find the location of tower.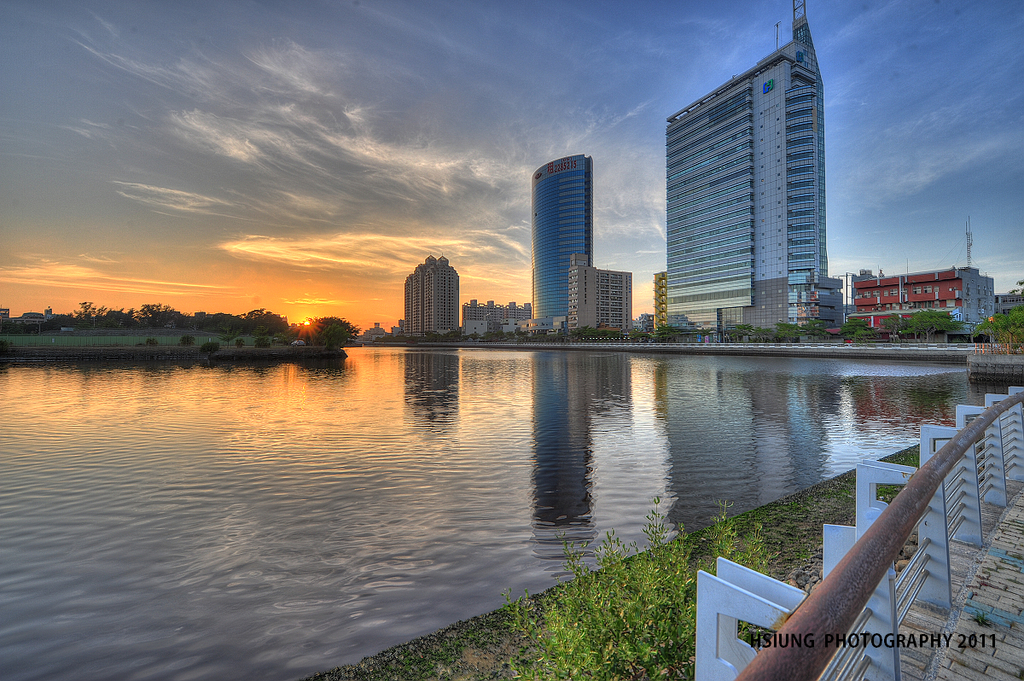
Location: crop(403, 254, 461, 336).
